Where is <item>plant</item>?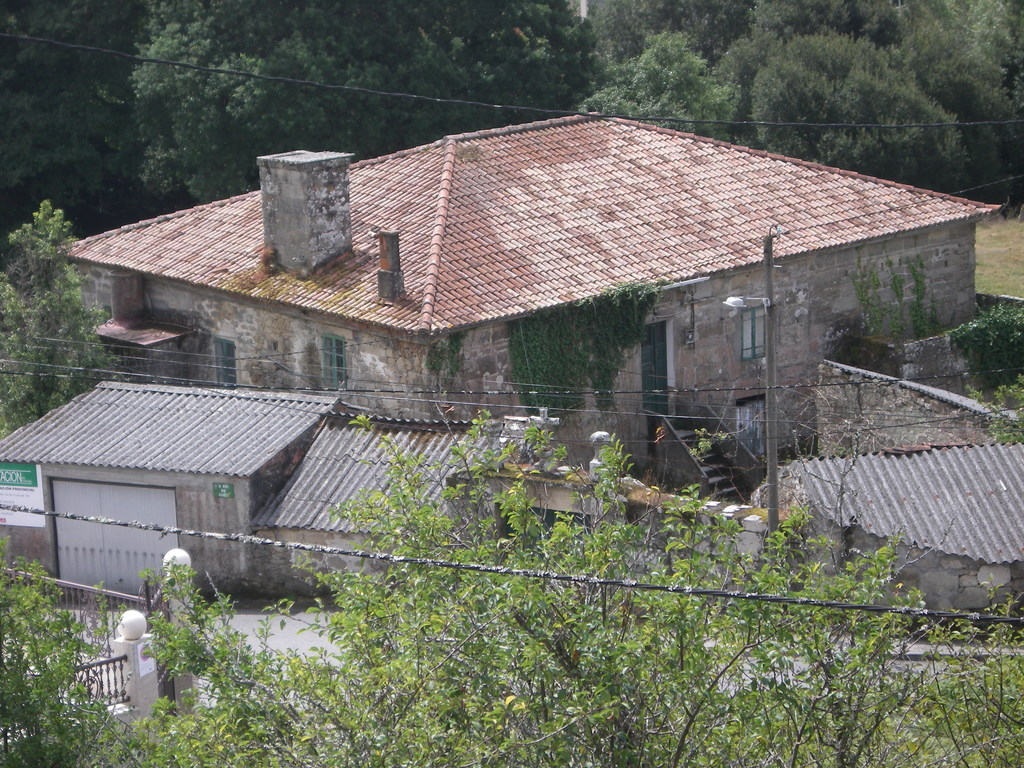
Rect(948, 299, 1023, 388).
